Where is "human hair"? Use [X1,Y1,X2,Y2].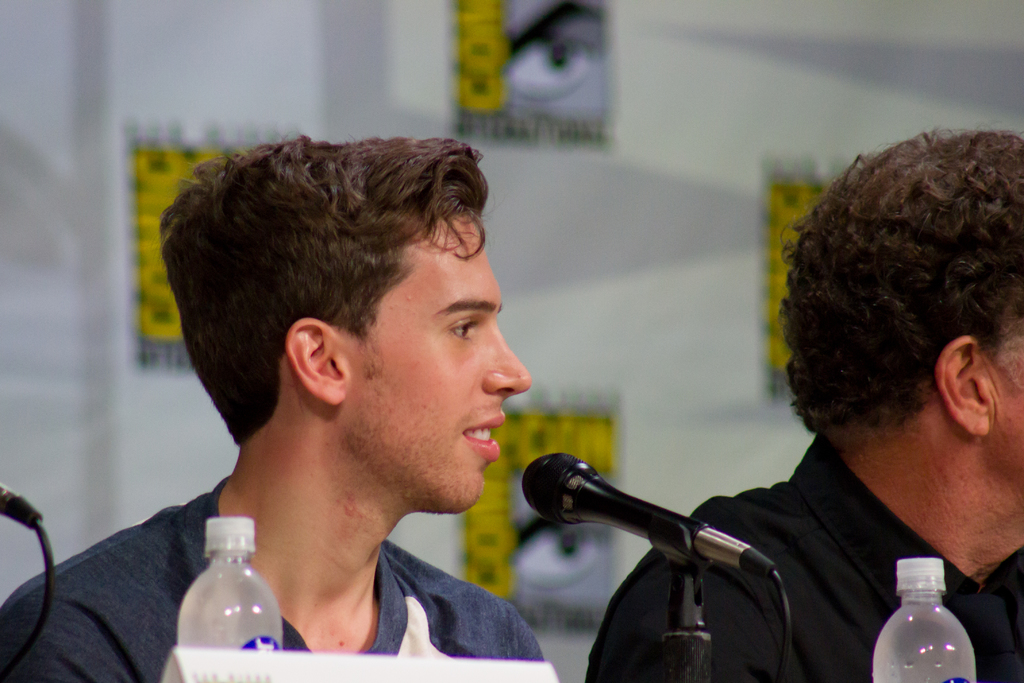
[776,127,1023,496].
